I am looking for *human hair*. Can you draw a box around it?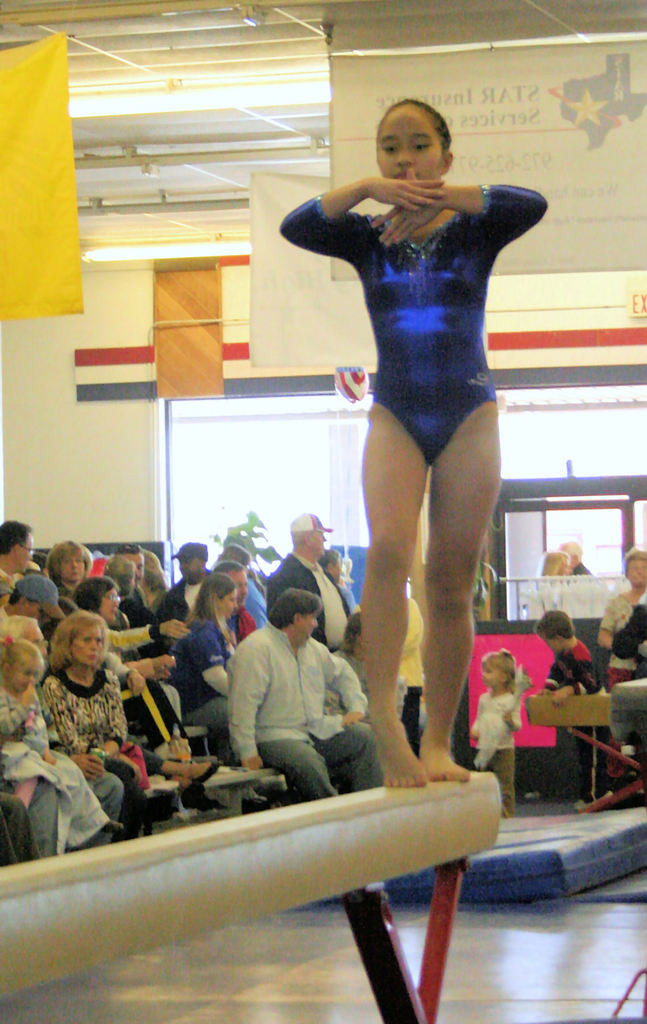
Sure, the bounding box is [8,588,39,607].
